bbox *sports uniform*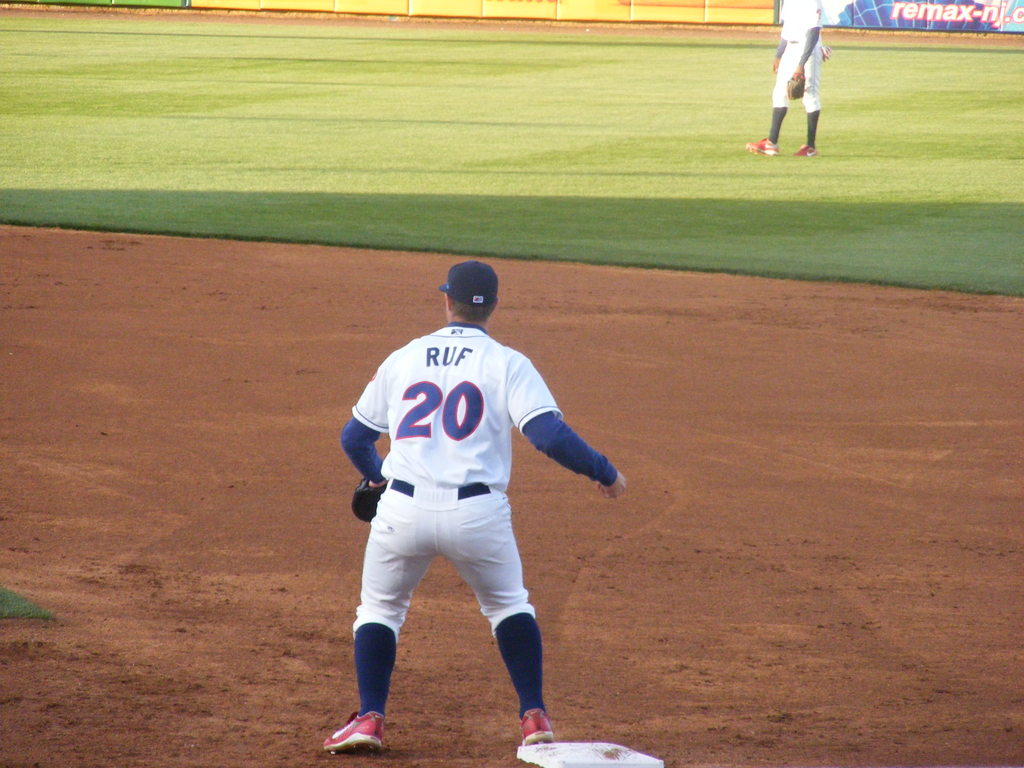
pyautogui.locateOnScreen(313, 269, 628, 748)
